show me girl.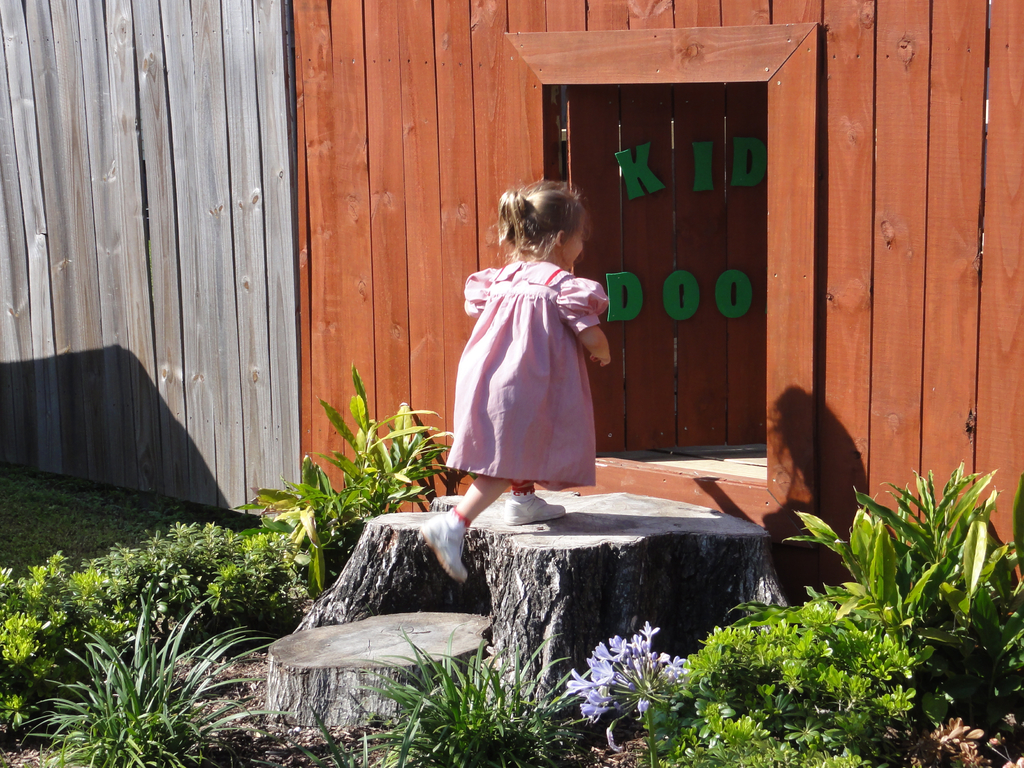
girl is here: pyautogui.locateOnScreen(420, 179, 610, 582).
